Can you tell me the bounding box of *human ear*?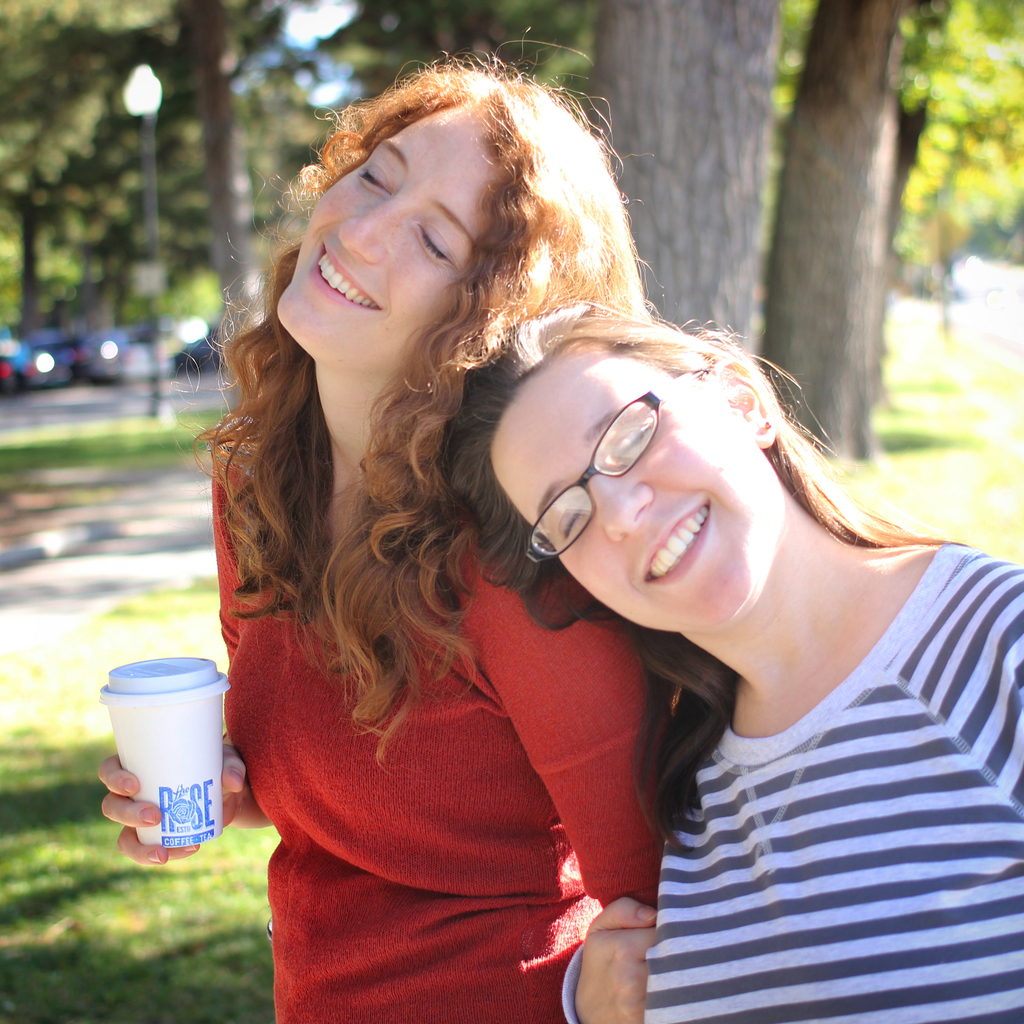
bbox=[722, 369, 778, 449].
